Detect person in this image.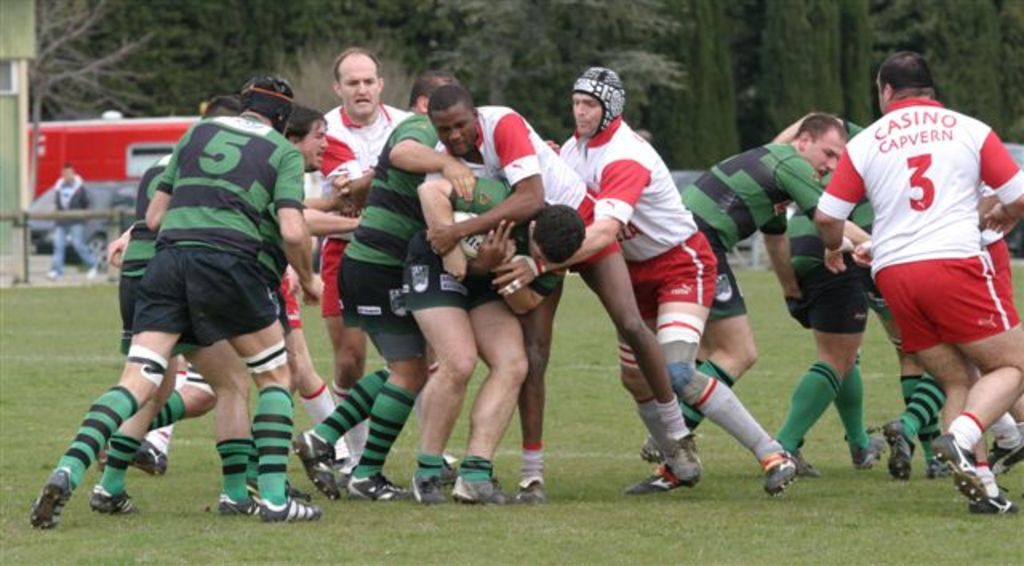
Detection: Rect(29, 75, 323, 531).
